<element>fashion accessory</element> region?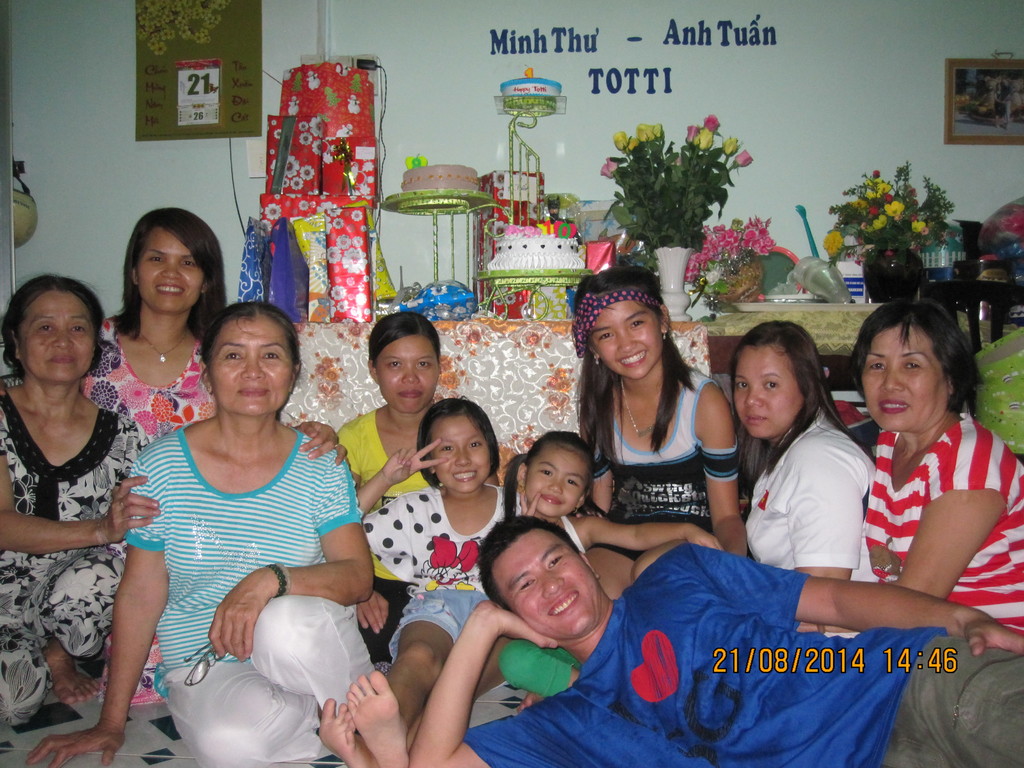
rect(136, 324, 188, 368)
